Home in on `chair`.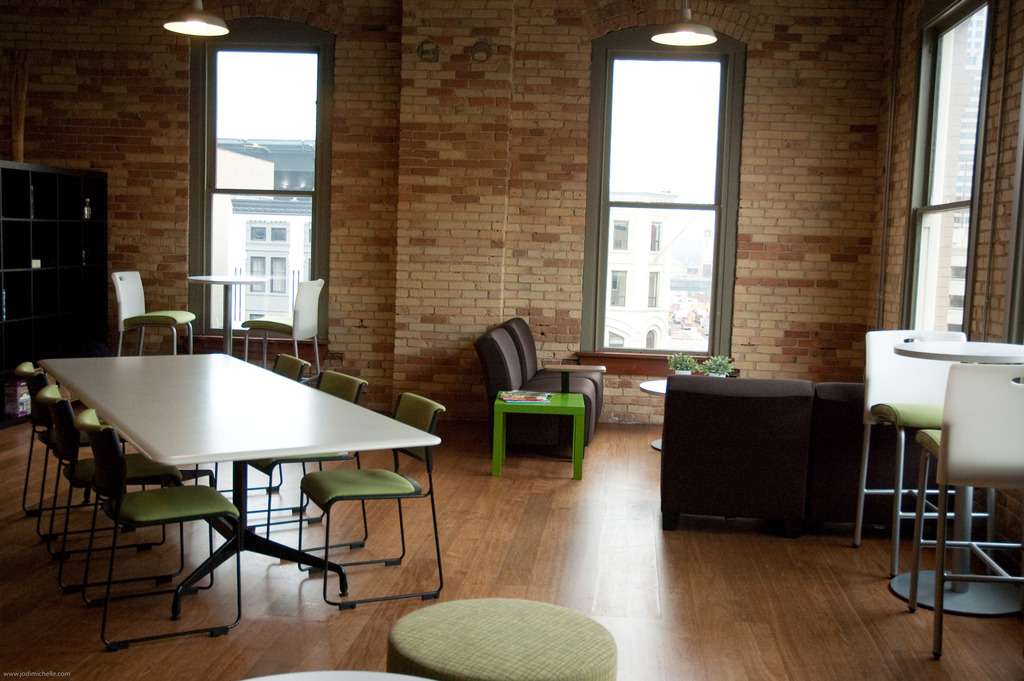
Homed in at (474, 327, 594, 461).
